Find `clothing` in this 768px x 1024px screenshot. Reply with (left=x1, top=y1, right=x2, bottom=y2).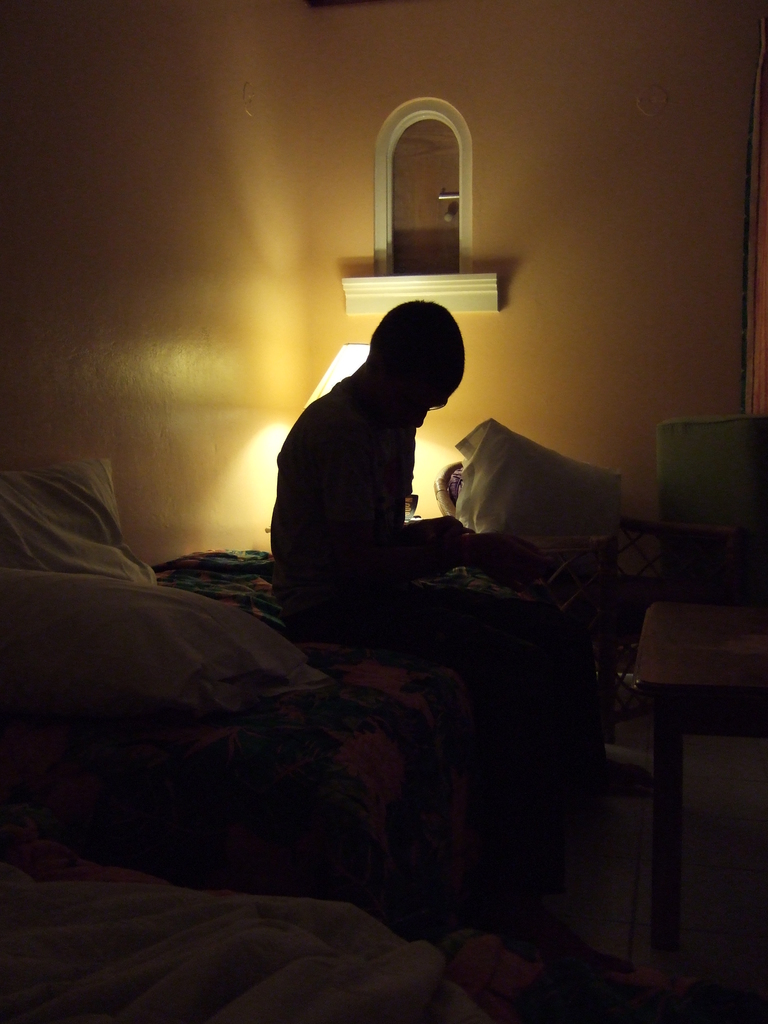
(left=268, top=370, right=471, bottom=635).
